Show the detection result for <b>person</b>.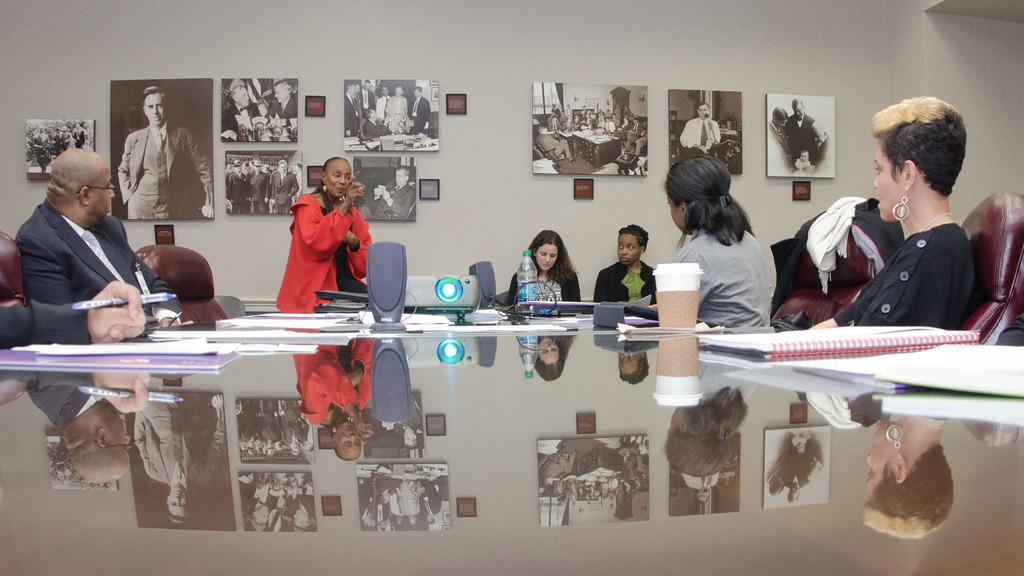
region(680, 102, 720, 152).
